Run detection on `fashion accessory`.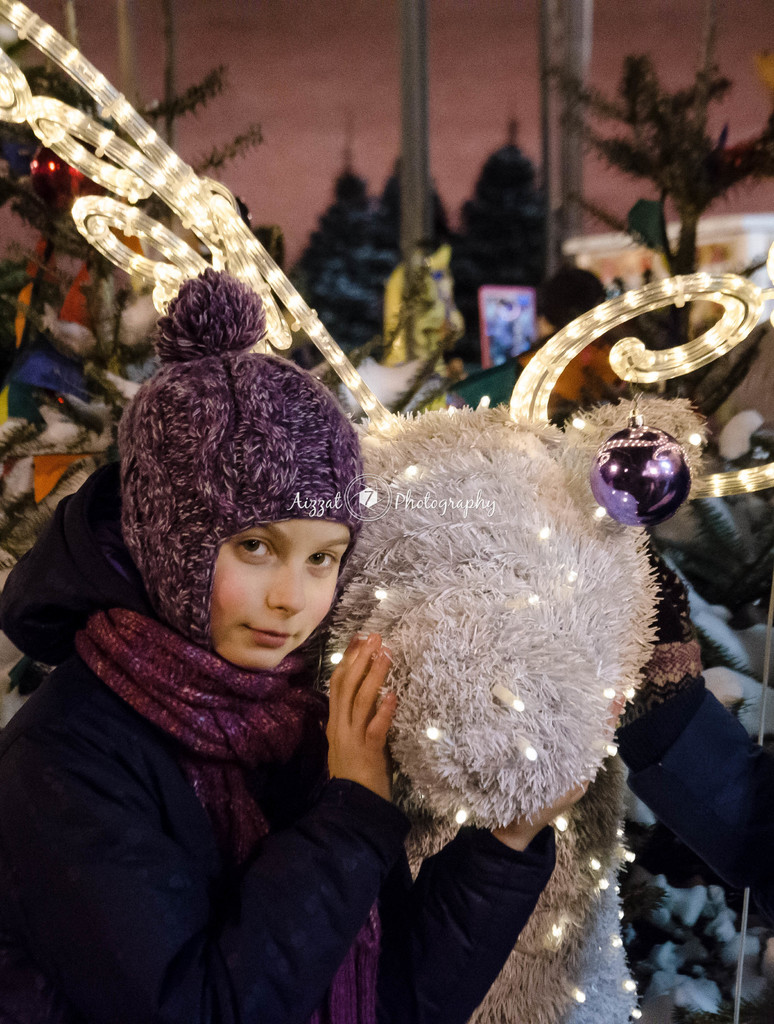
Result: region(56, 582, 386, 1023).
